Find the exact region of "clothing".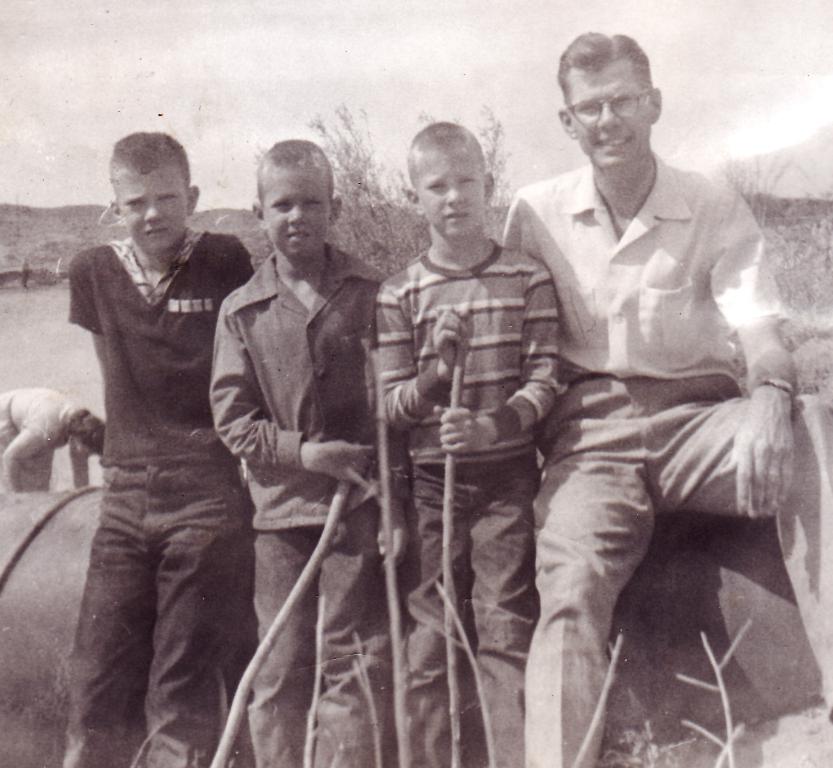
Exact region: locate(207, 239, 413, 767).
